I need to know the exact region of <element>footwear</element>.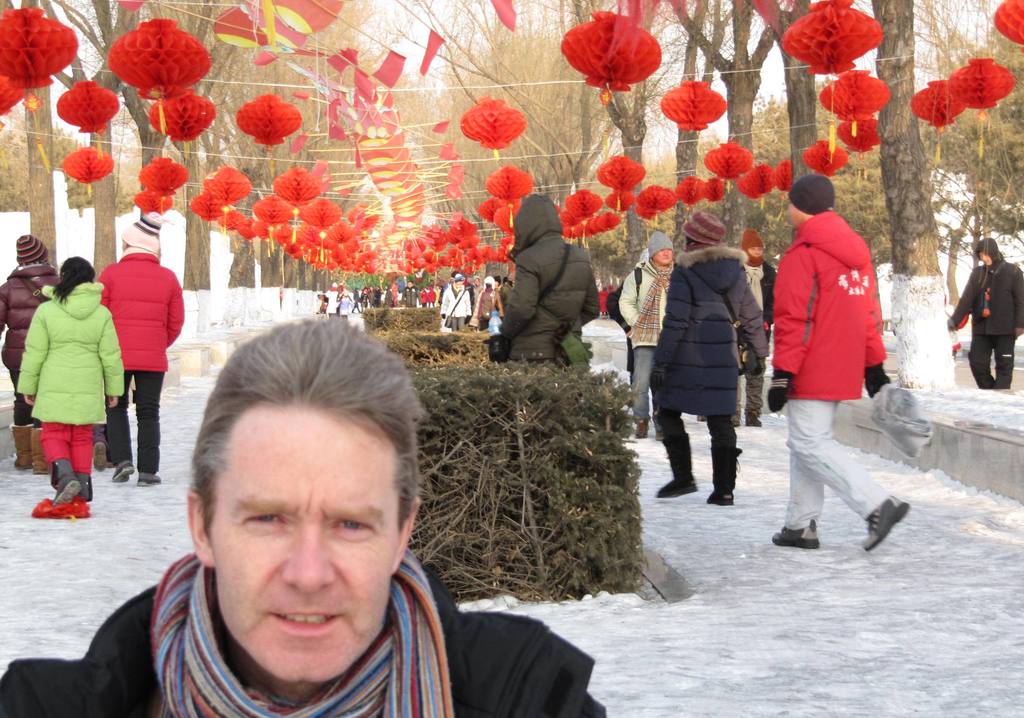
Region: crop(80, 467, 95, 503).
